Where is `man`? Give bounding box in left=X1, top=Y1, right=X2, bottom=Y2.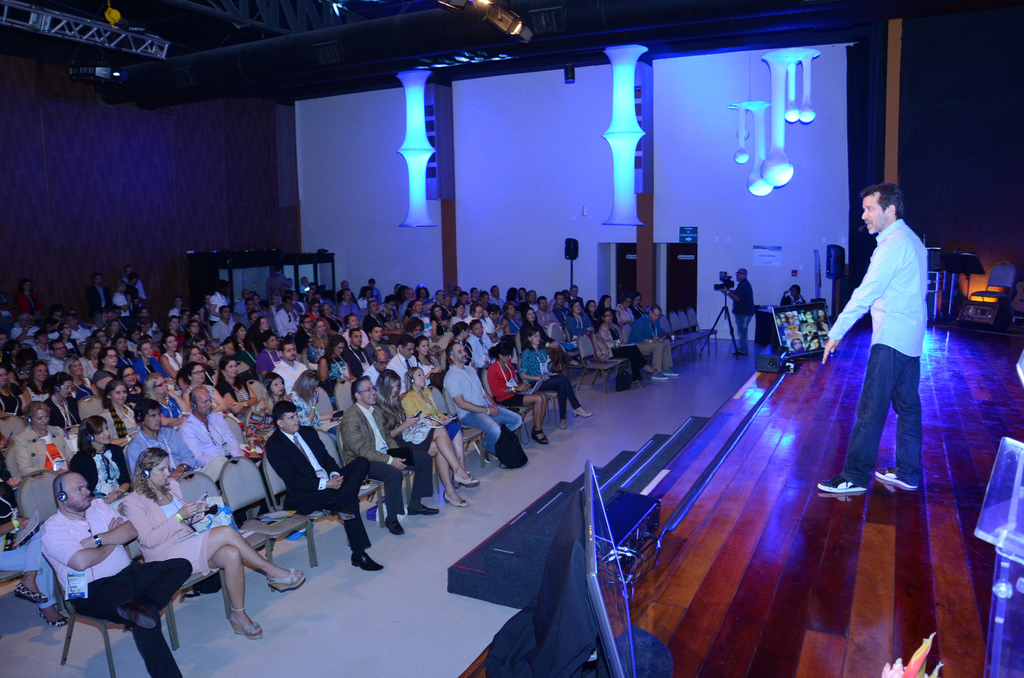
left=470, top=319, right=488, bottom=371.
